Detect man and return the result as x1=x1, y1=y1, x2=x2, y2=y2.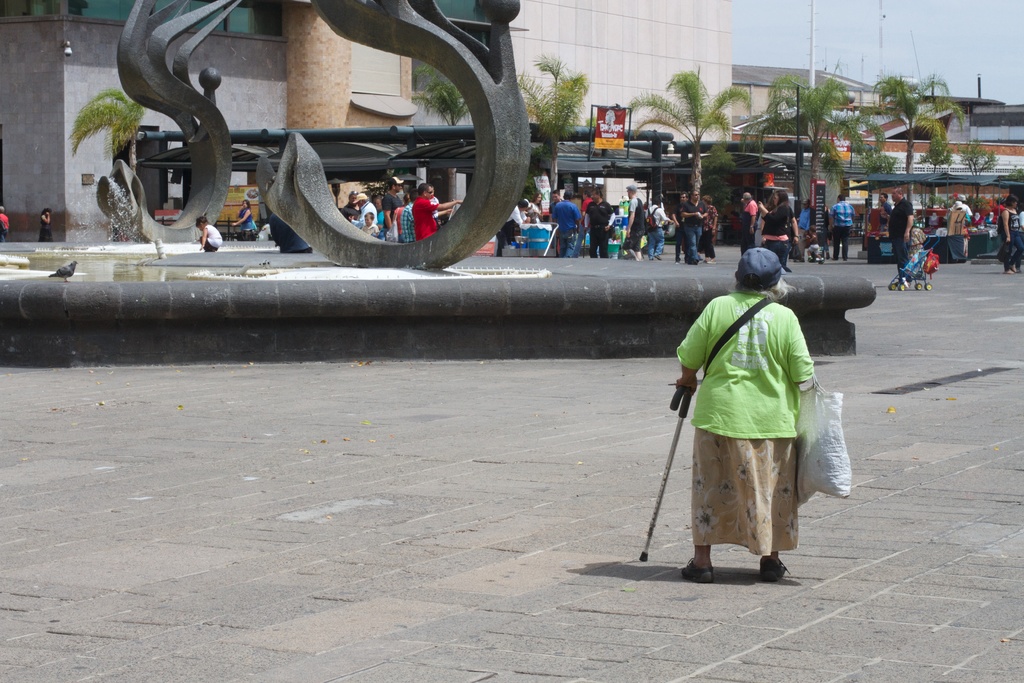
x1=625, y1=181, x2=647, y2=260.
